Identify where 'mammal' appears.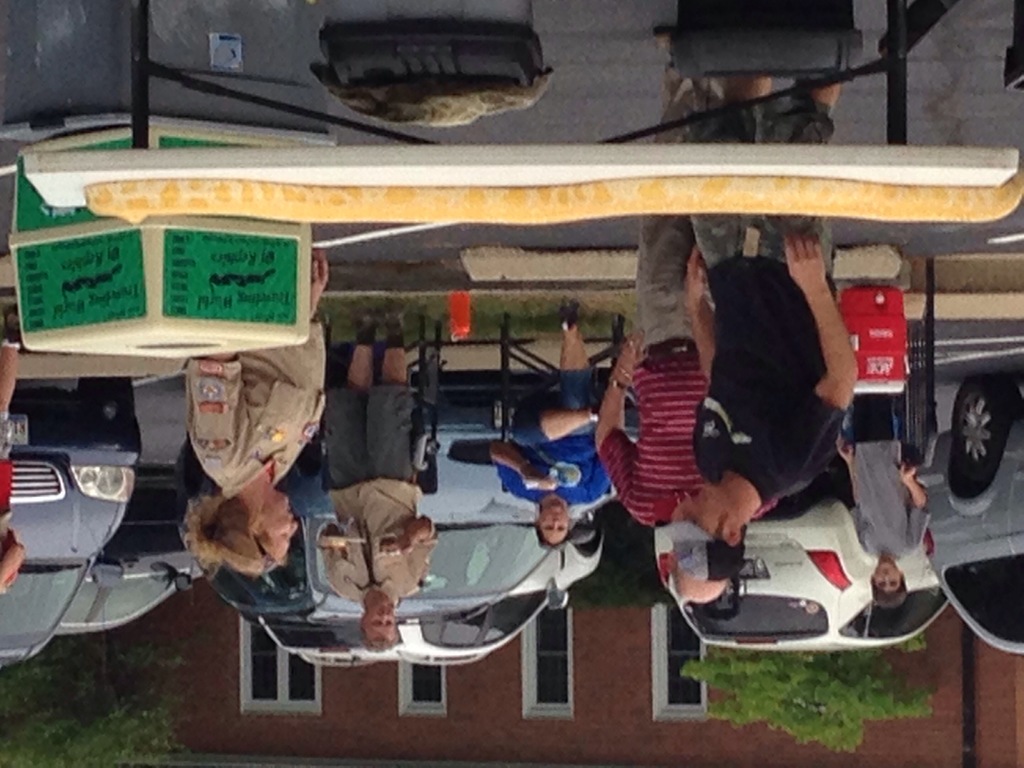
Appears at bbox=(834, 393, 931, 609).
